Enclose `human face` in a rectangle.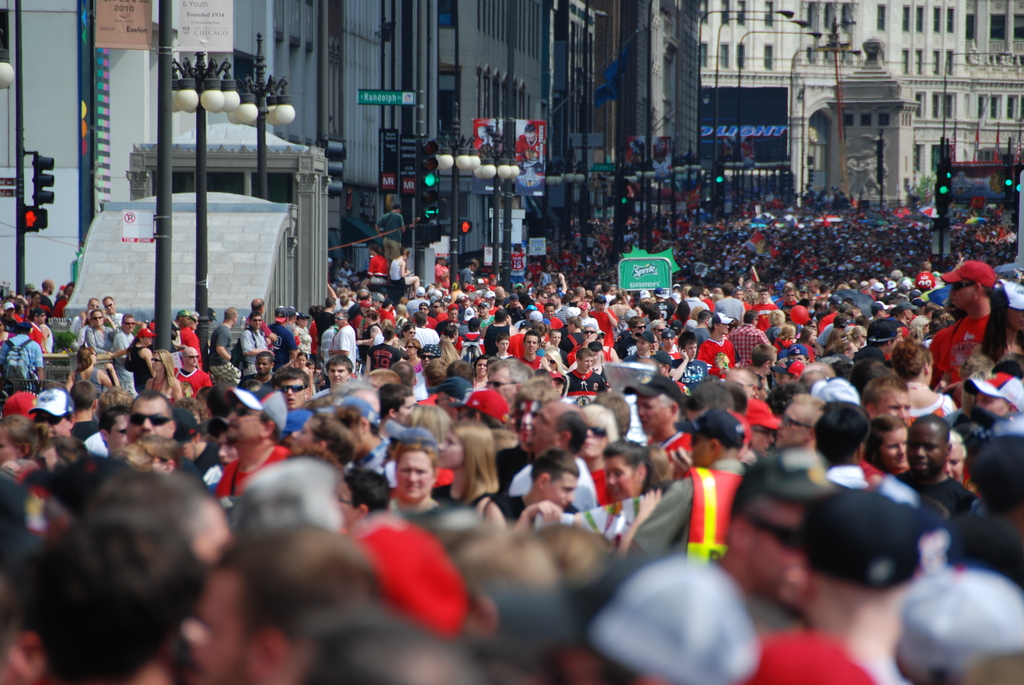
[600, 453, 643, 502].
